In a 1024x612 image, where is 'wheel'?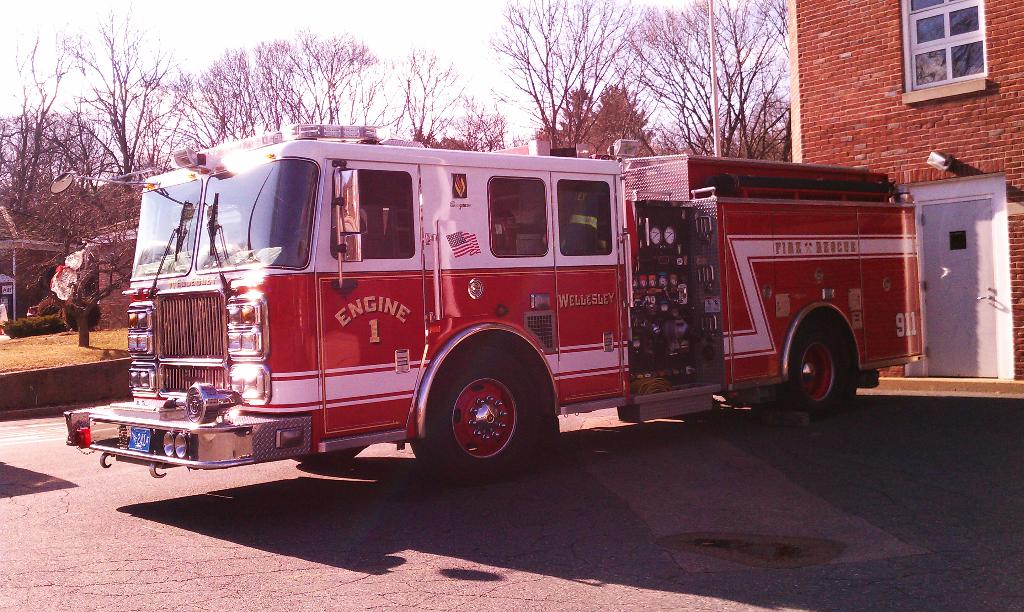
left=293, top=230, right=312, bottom=241.
